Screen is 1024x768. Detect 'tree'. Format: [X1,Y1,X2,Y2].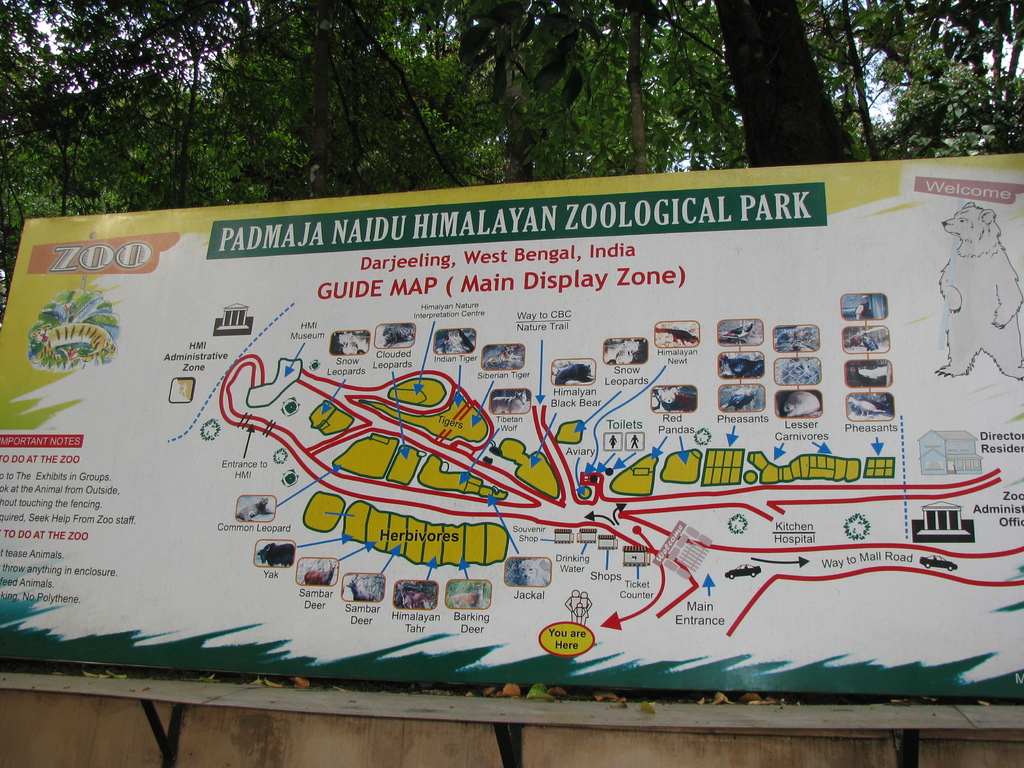
[232,0,417,205].
